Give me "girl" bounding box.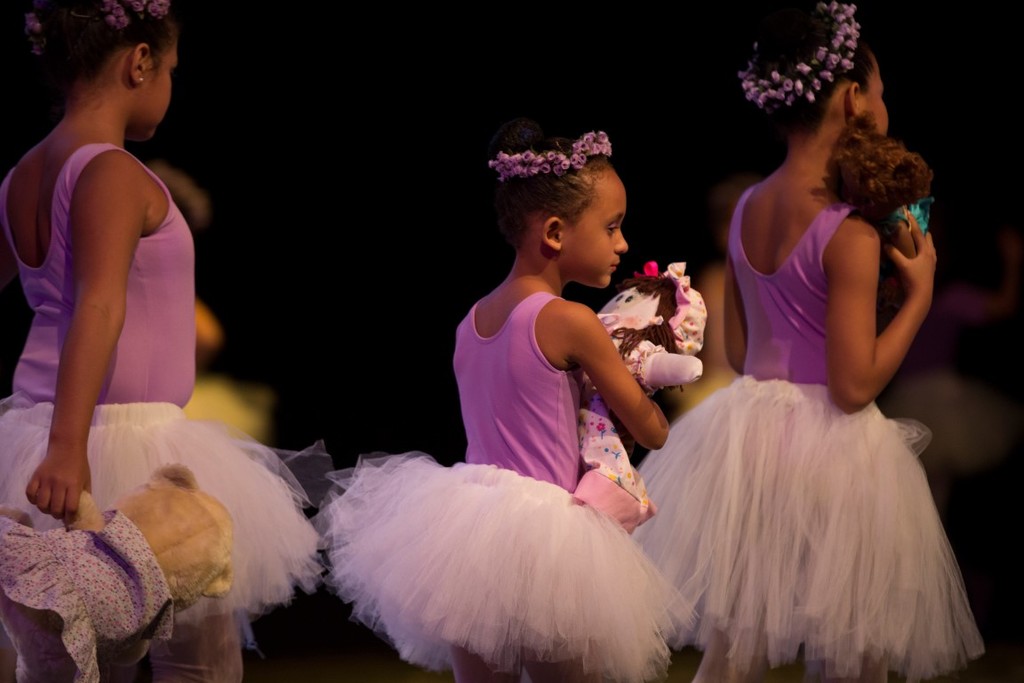
rect(314, 120, 708, 682).
